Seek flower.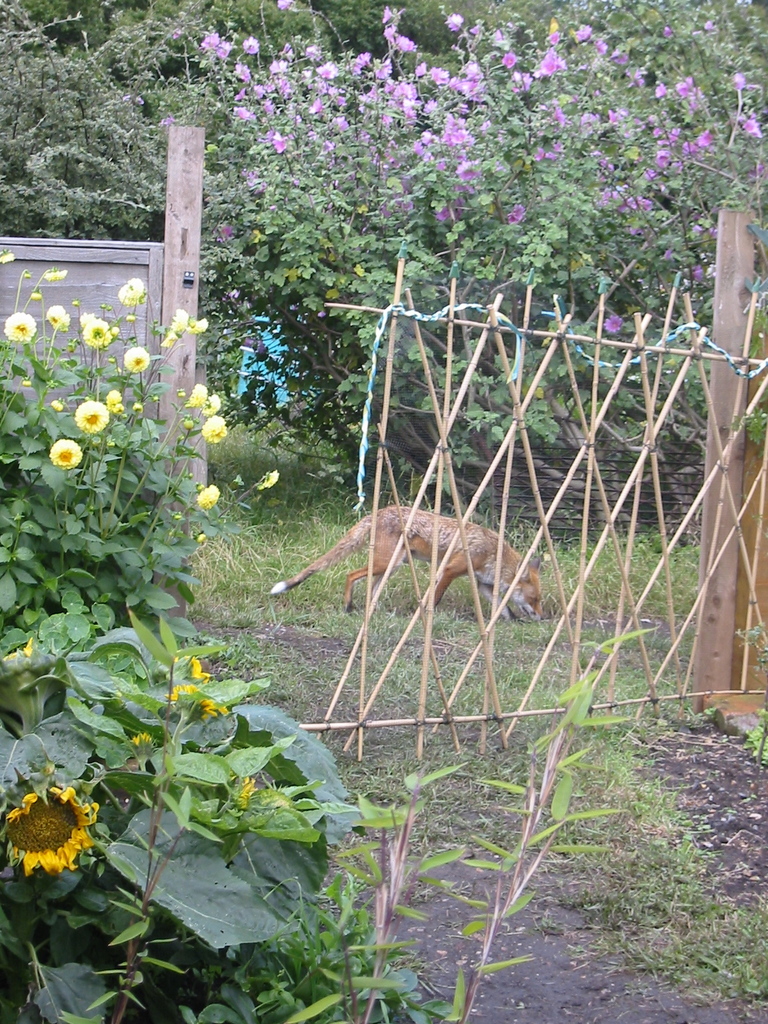
0 778 106 865.
